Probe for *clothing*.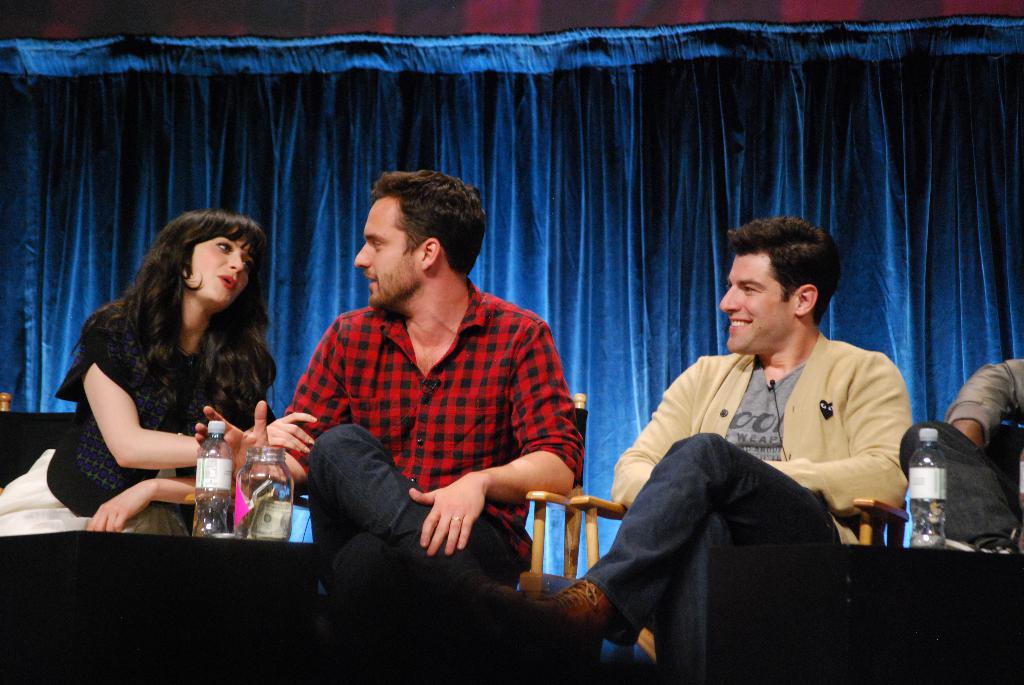
Probe result: [0, 282, 305, 537].
